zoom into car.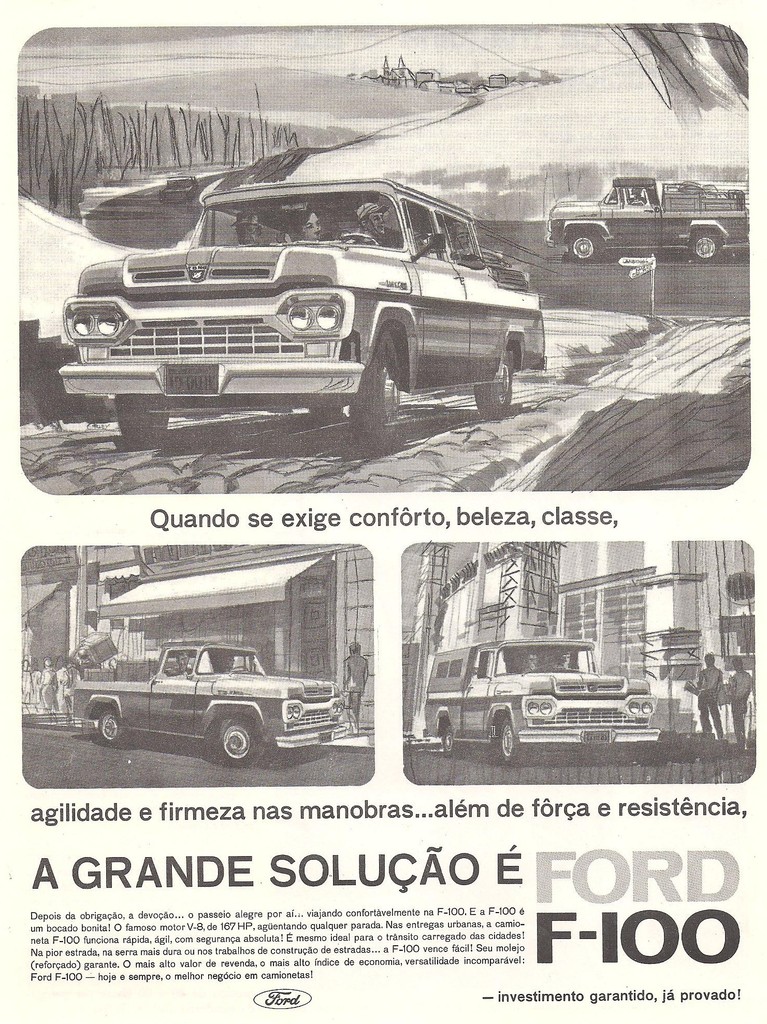
Zoom target: BBox(557, 176, 746, 267).
